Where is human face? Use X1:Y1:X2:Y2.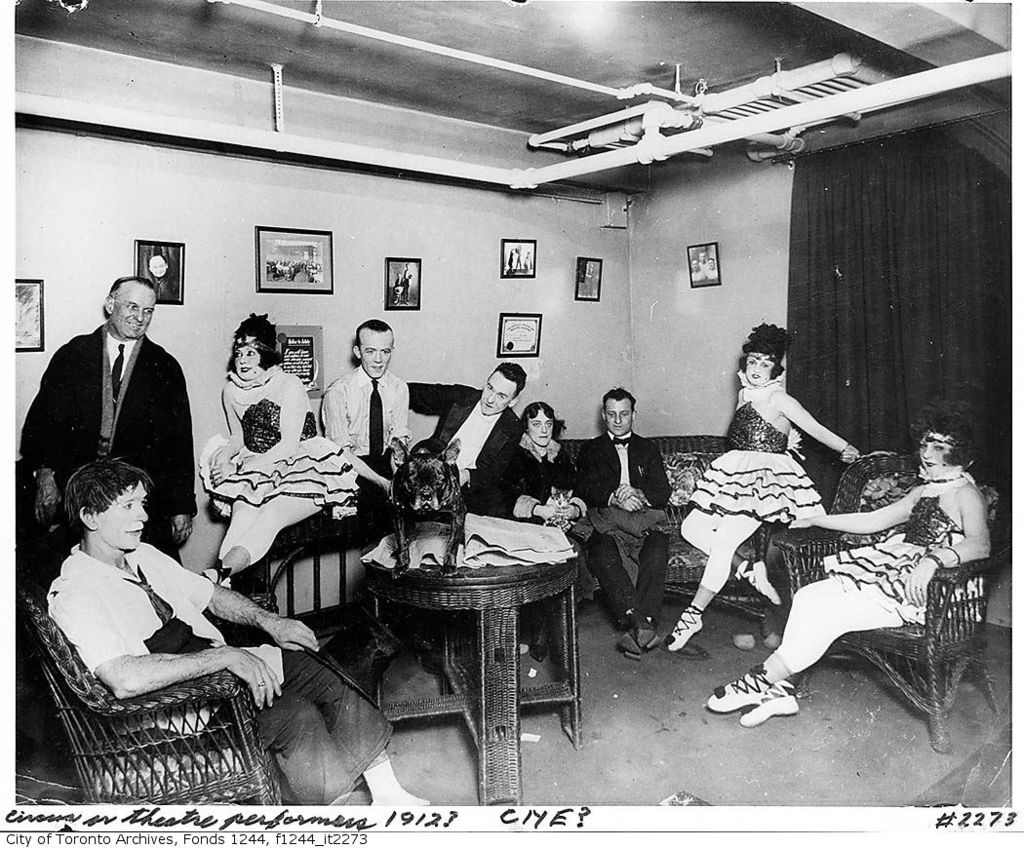
481:366:523:415.
